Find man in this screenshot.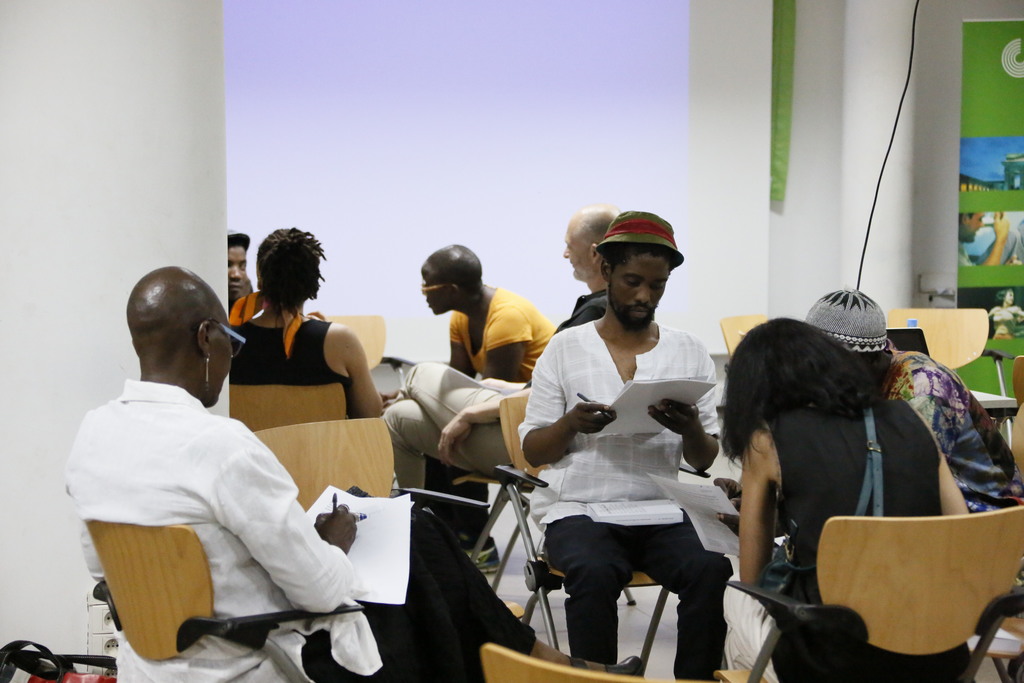
The bounding box for man is 381/204/623/494.
